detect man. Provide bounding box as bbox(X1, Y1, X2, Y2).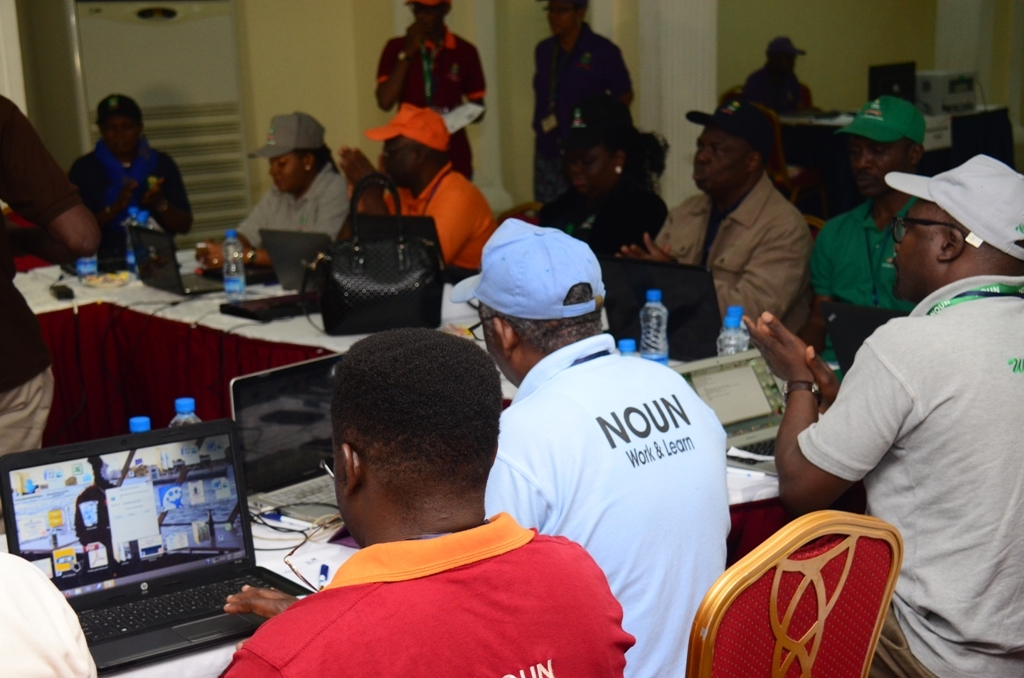
bbox(339, 100, 501, 274).
